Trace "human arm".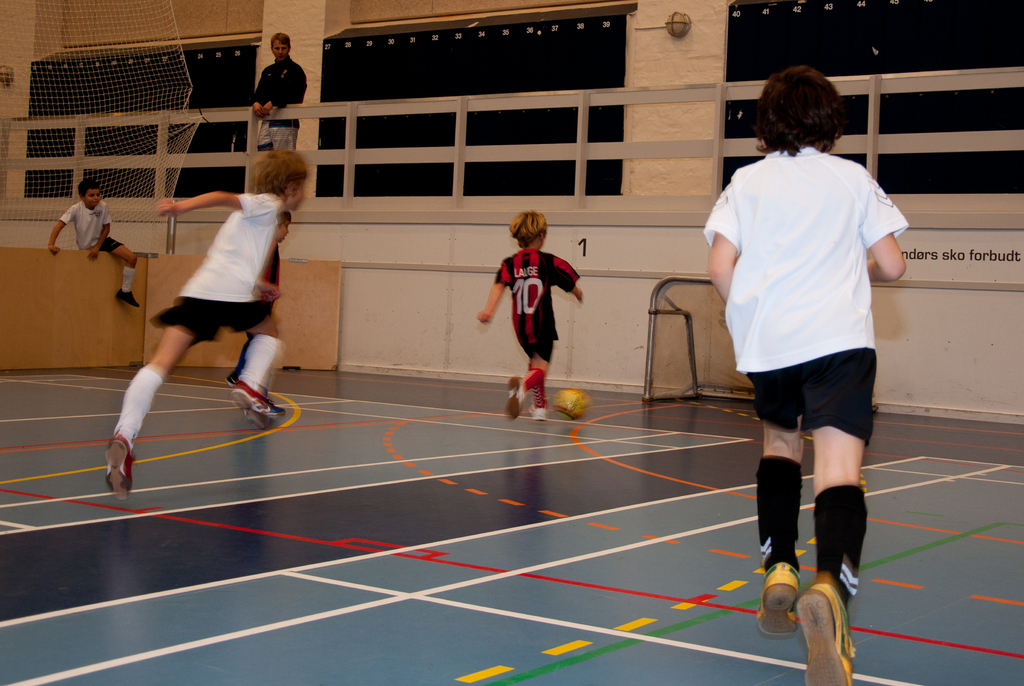
Traced to region(705, 174, 740, 306).
